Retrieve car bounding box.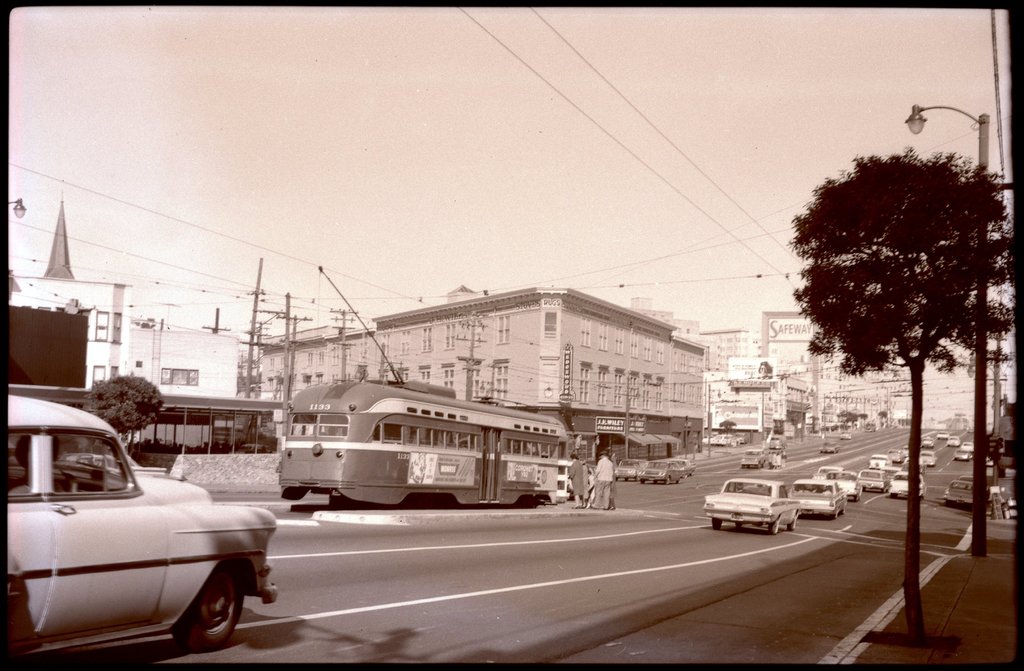
Bounding box: <bbox>0, 392, 278, 661</bbox>.
